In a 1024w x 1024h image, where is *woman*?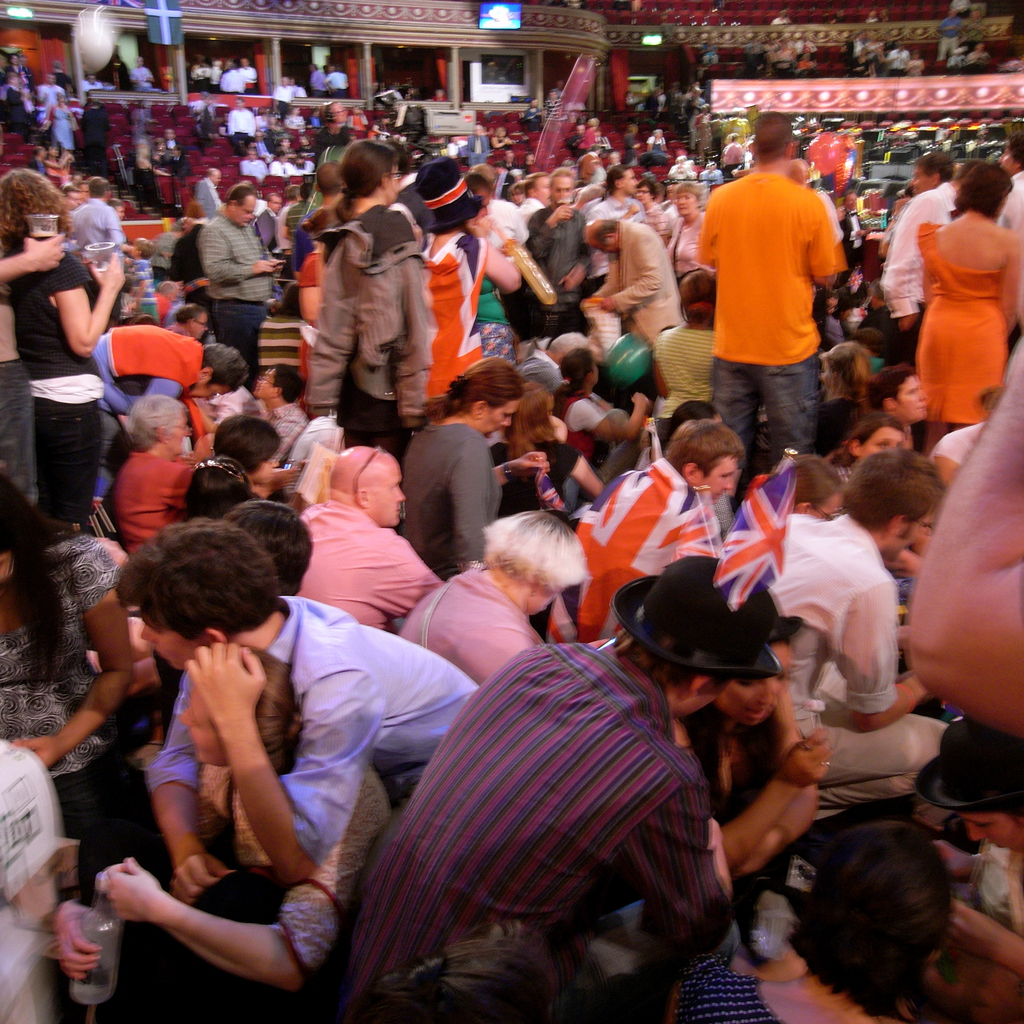
<box>552,344,652,511</box>.
